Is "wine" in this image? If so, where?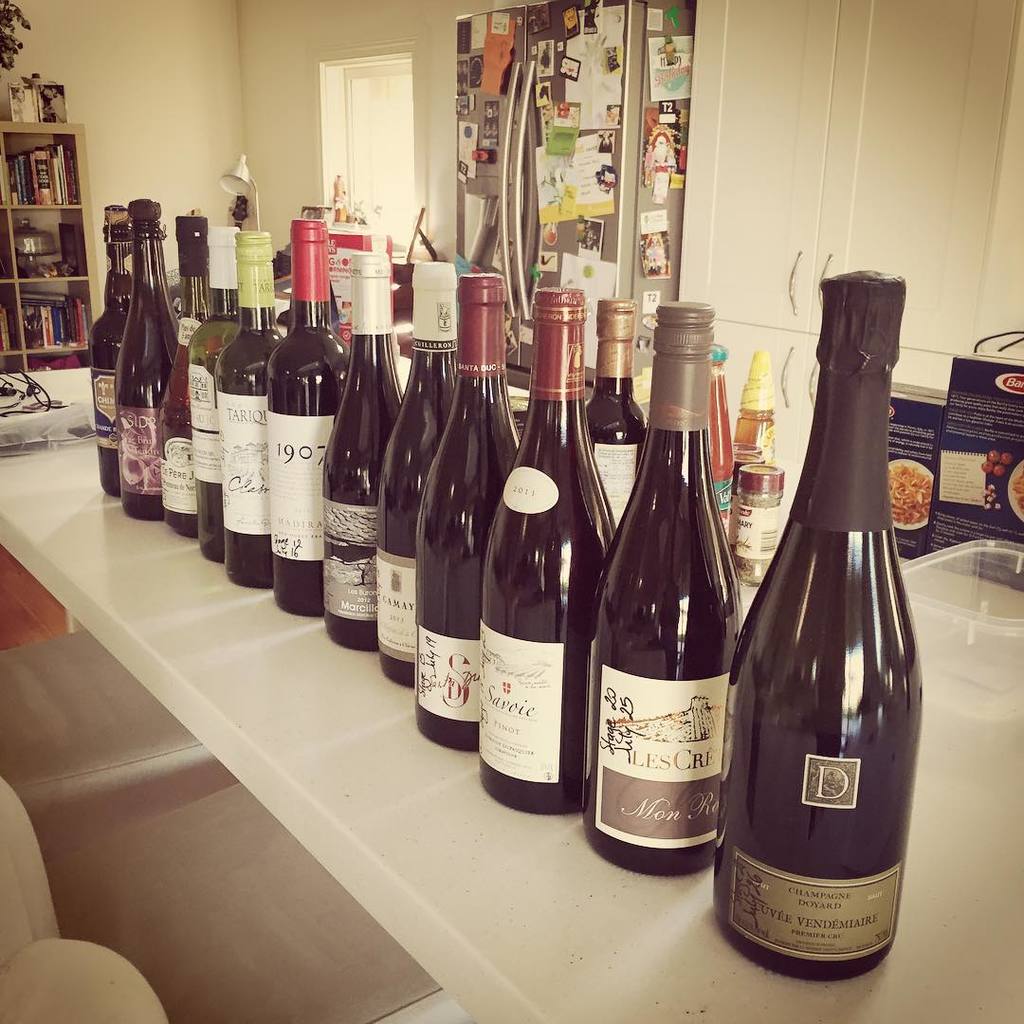
Yes, at (480, 286, 614, 810).
